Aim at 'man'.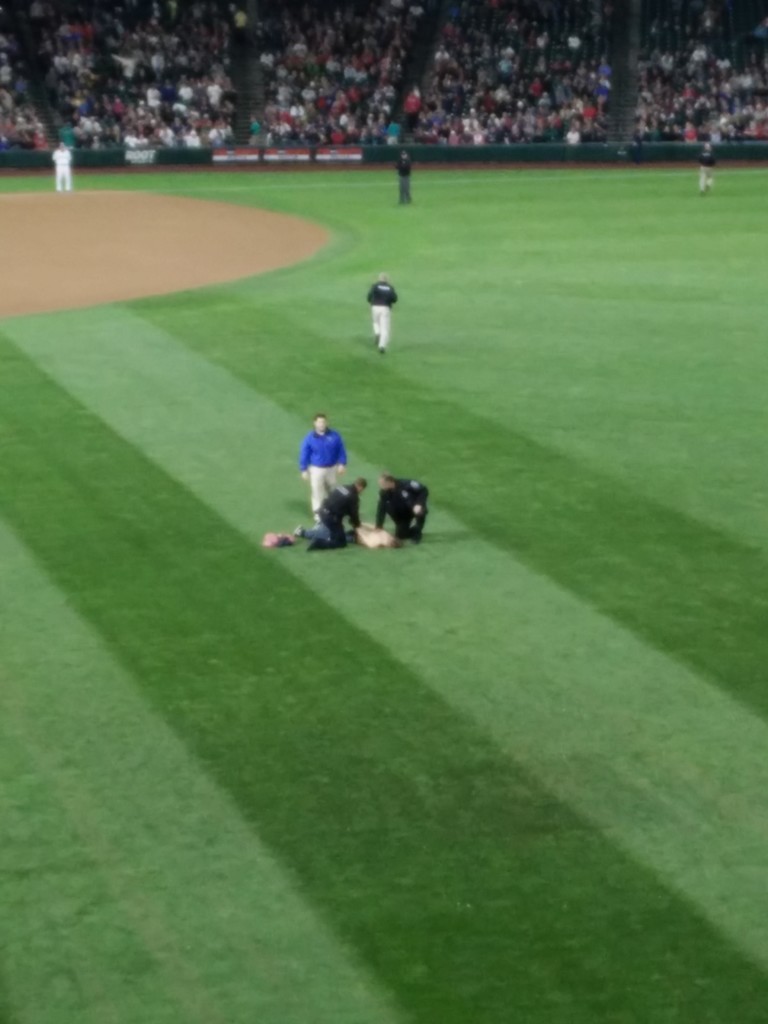
Aimed at 300 415 348 525.
